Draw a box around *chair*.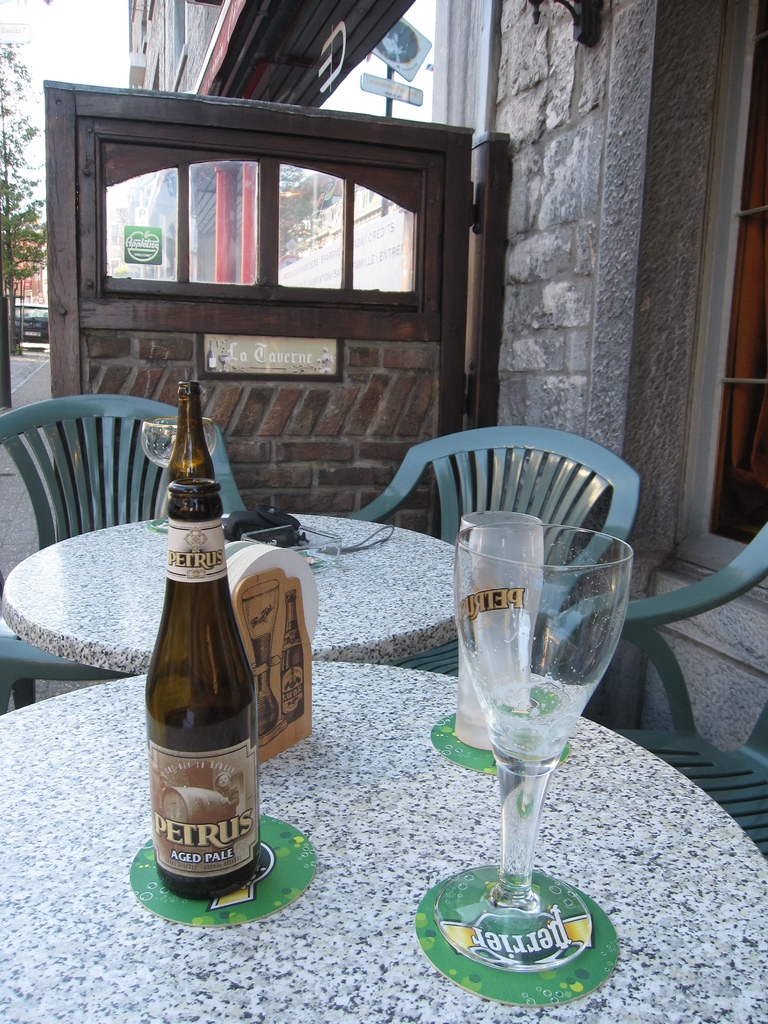
bbox=(544, 517, 767, 863).
